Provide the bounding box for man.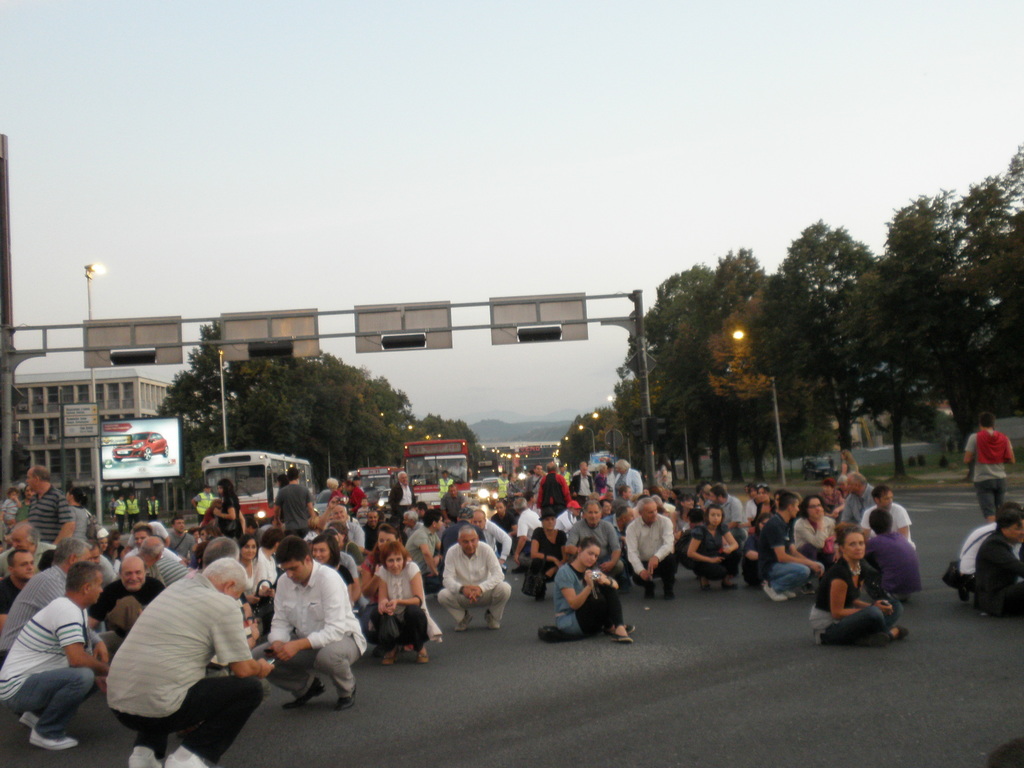
<box>27,462,79,543</box>.
